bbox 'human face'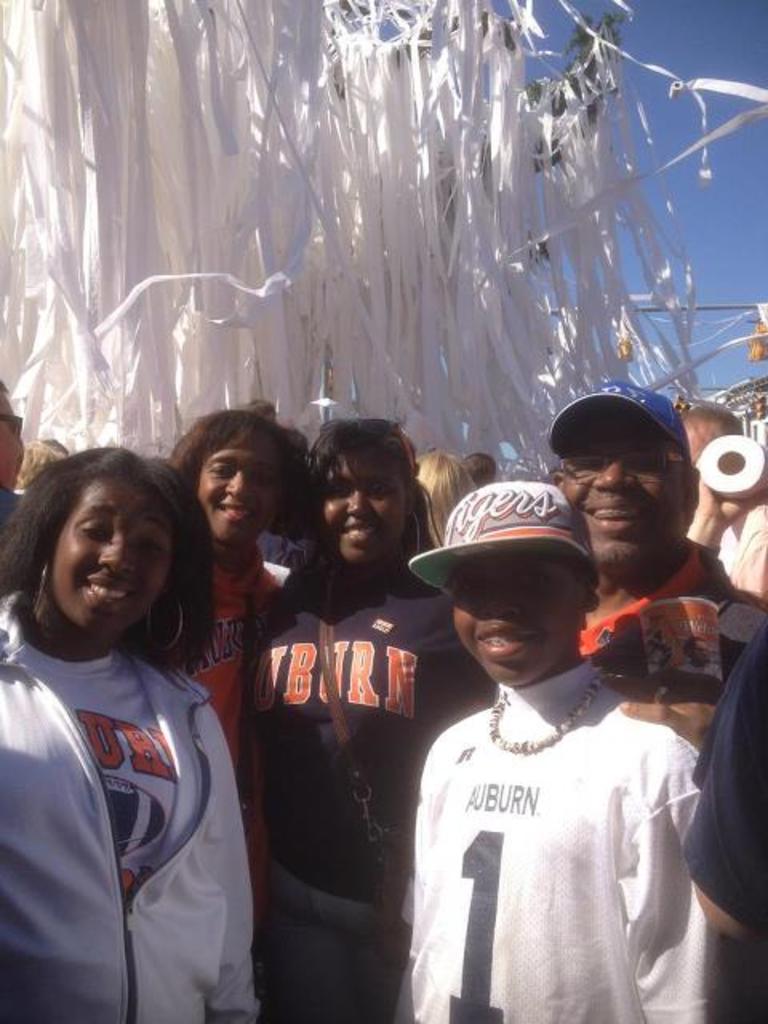
{"left": 320, "top": 445, "right": 410, "bottom": 562}
